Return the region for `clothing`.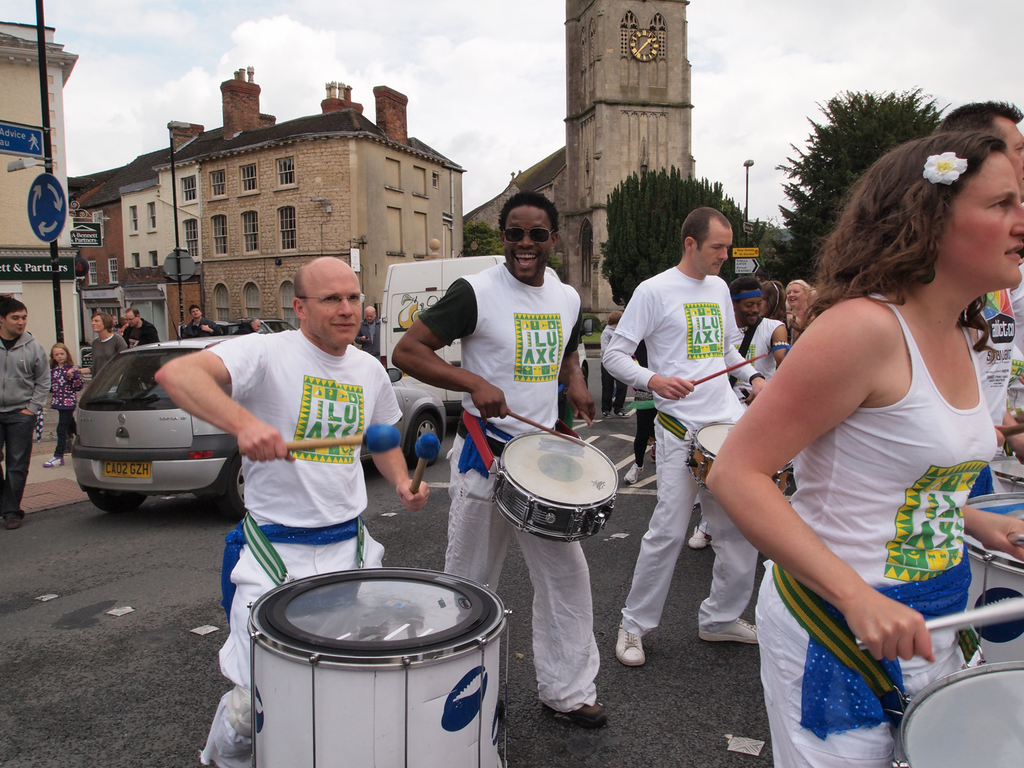
bbox=(756, 291, 998, 767).
